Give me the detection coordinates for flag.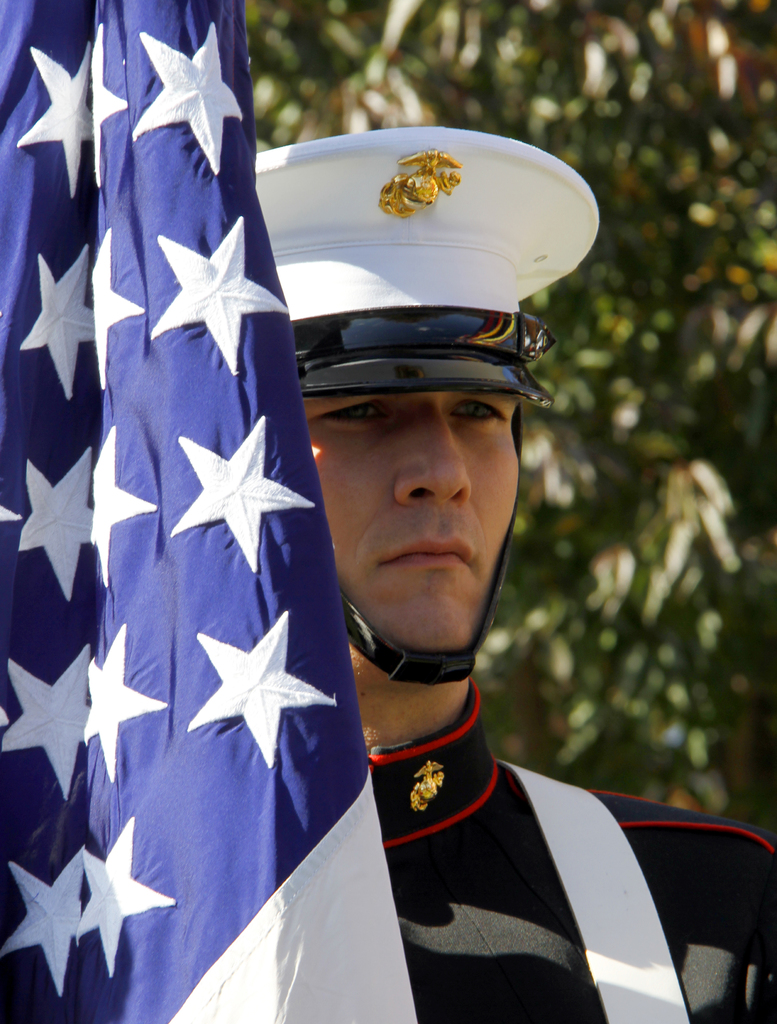
{"x1": 42, "y1": 138, "x2": 339, "y2": 1023}.
